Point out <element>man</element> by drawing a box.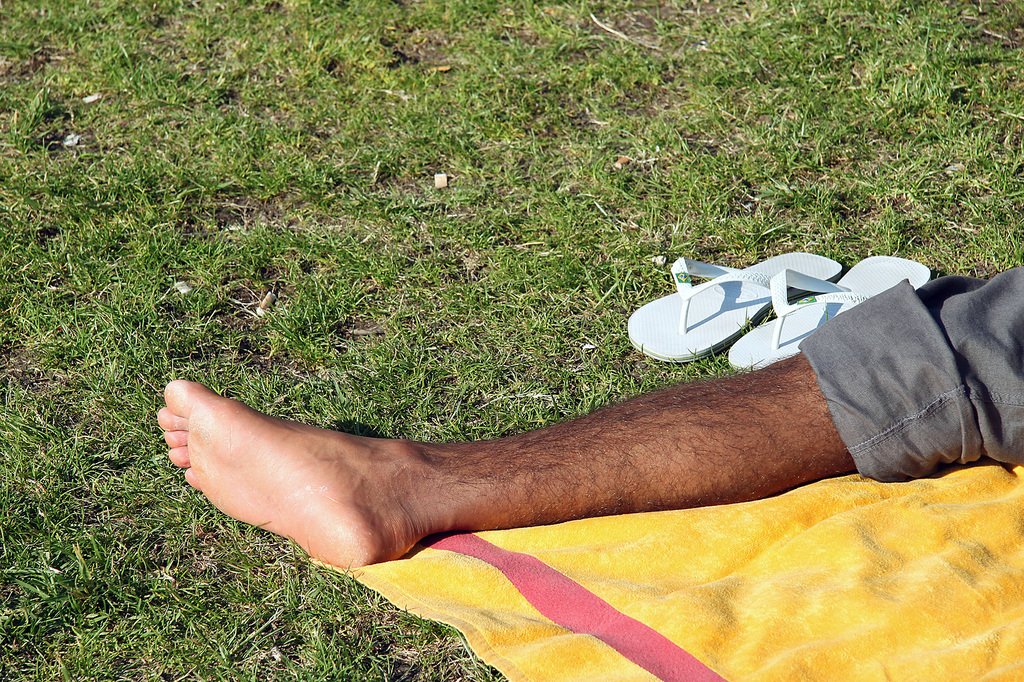
detection(159, 261, 1023, 578).
